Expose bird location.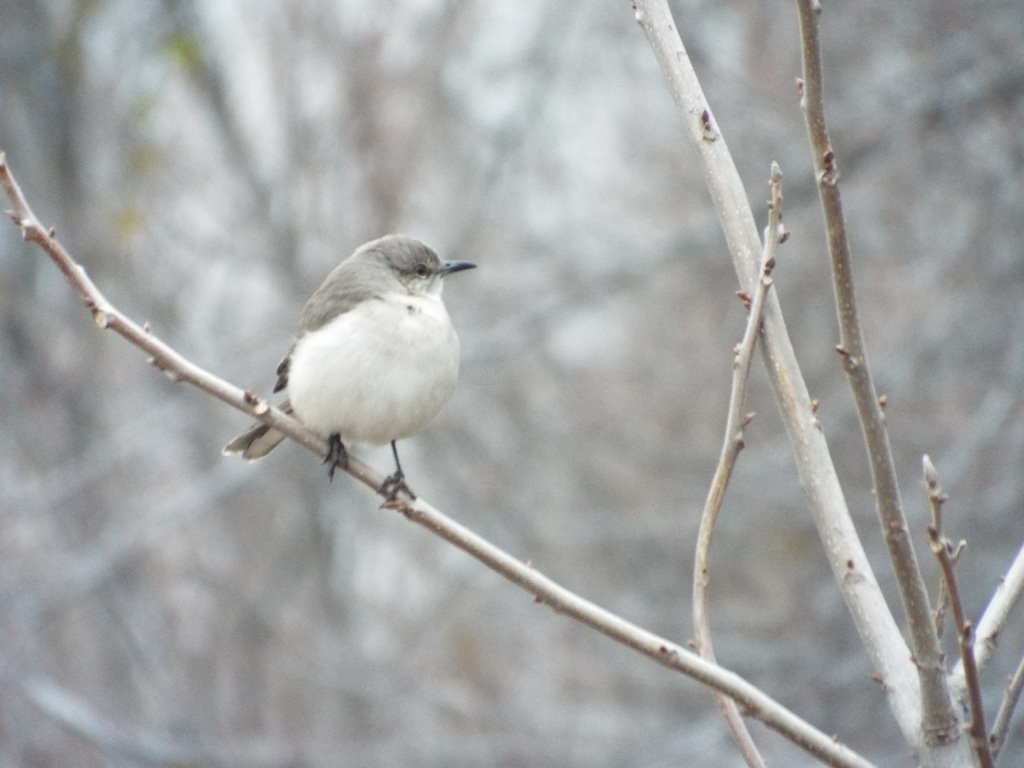
Exposed at 259:234:477:509.
